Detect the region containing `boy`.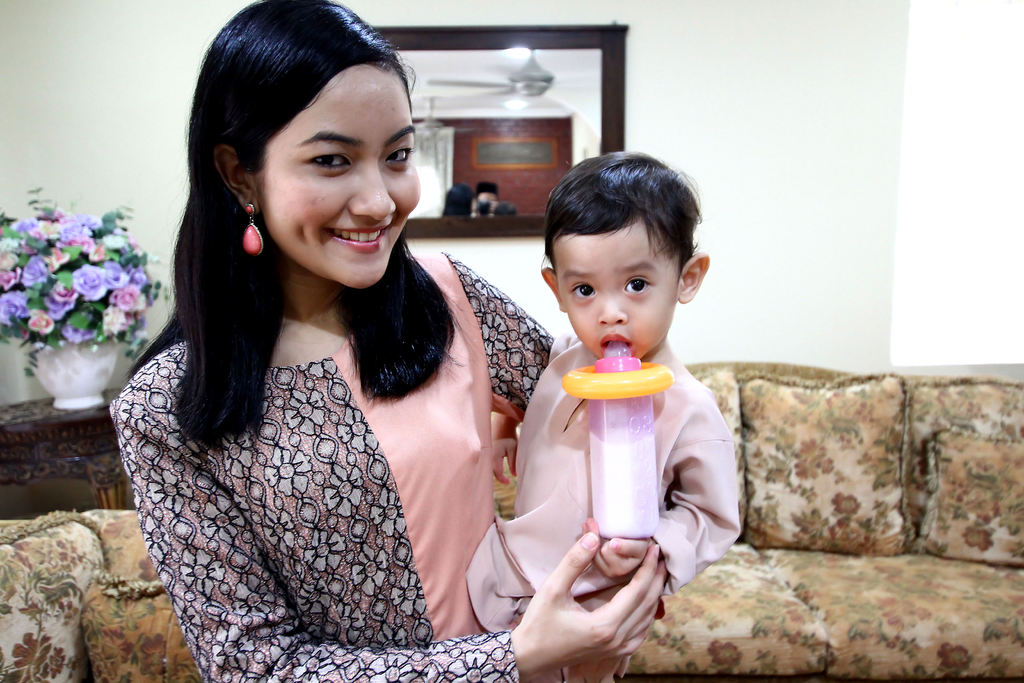
left=483, top=146, right=742, bottom=682.
